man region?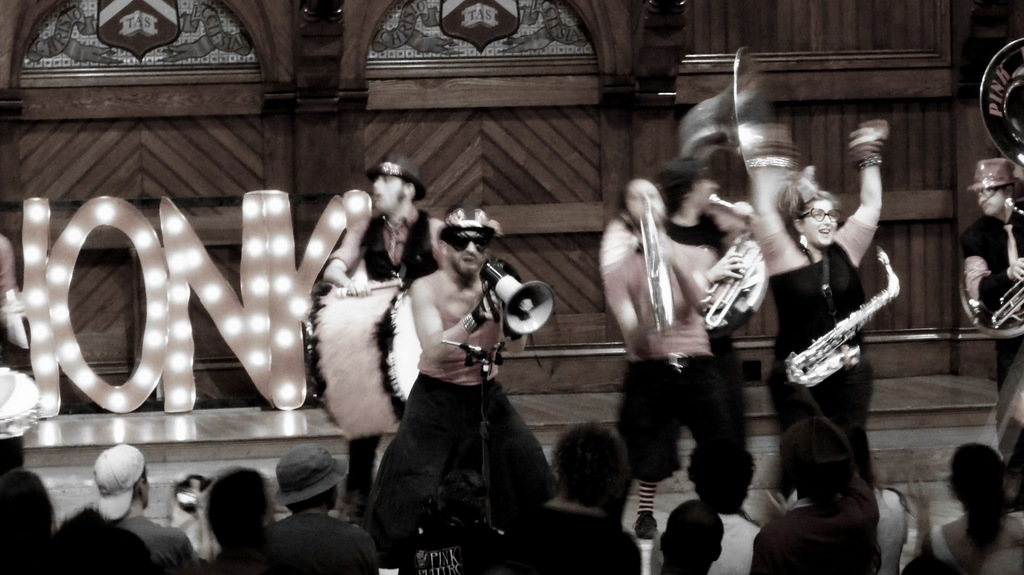
bbox=(593, 178, 724, 539)
